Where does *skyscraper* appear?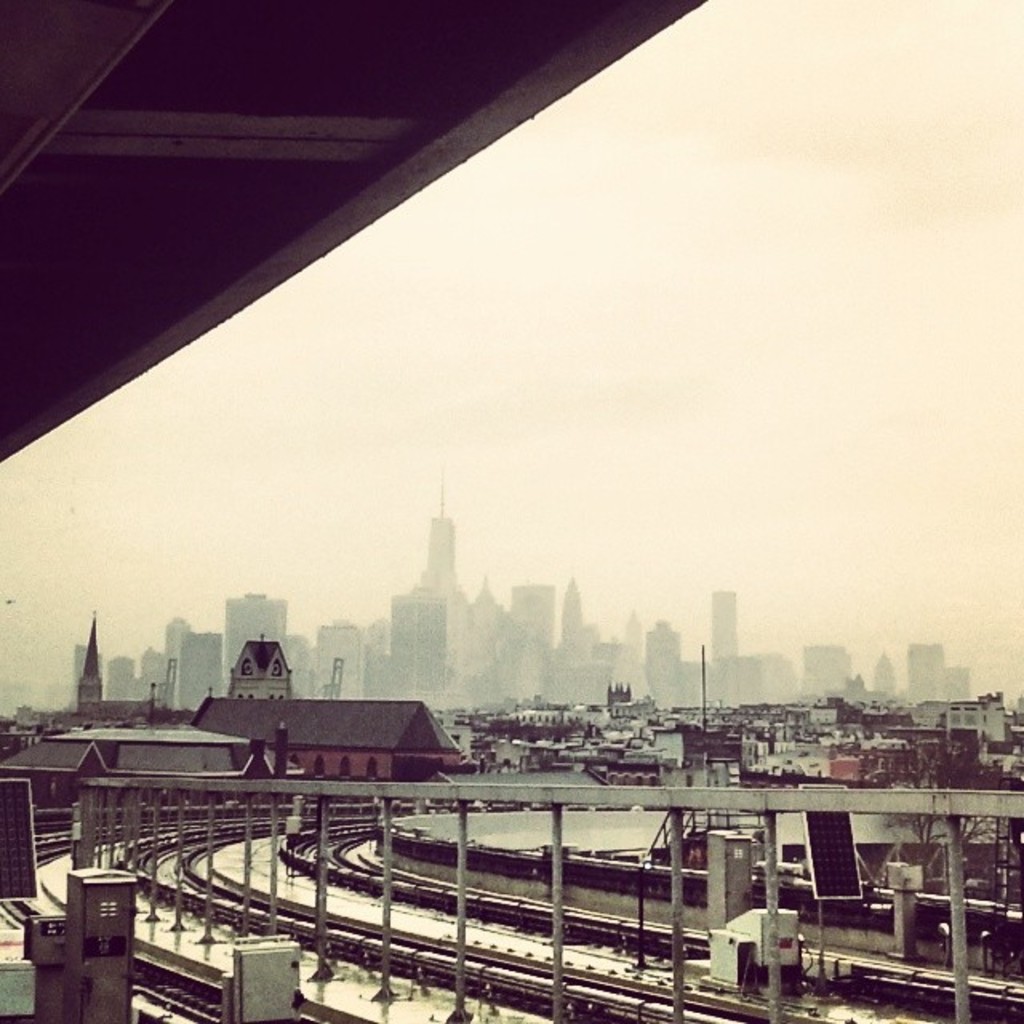
Appears at [376, 594, 454, 712].
